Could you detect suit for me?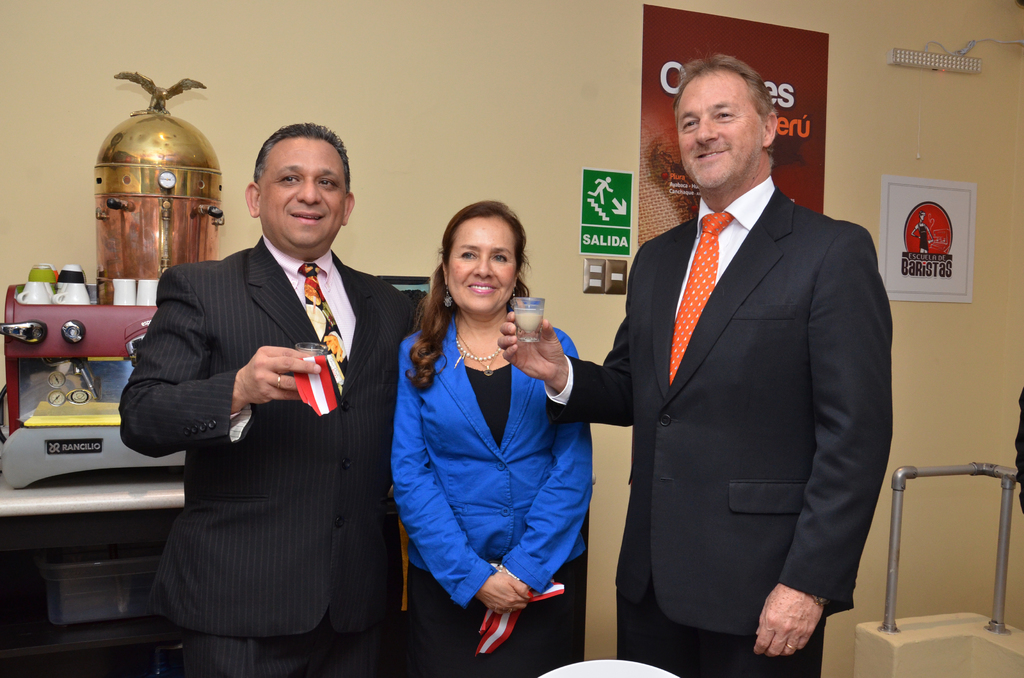
Detection result: l=388, t=309, r=593, b=609.
